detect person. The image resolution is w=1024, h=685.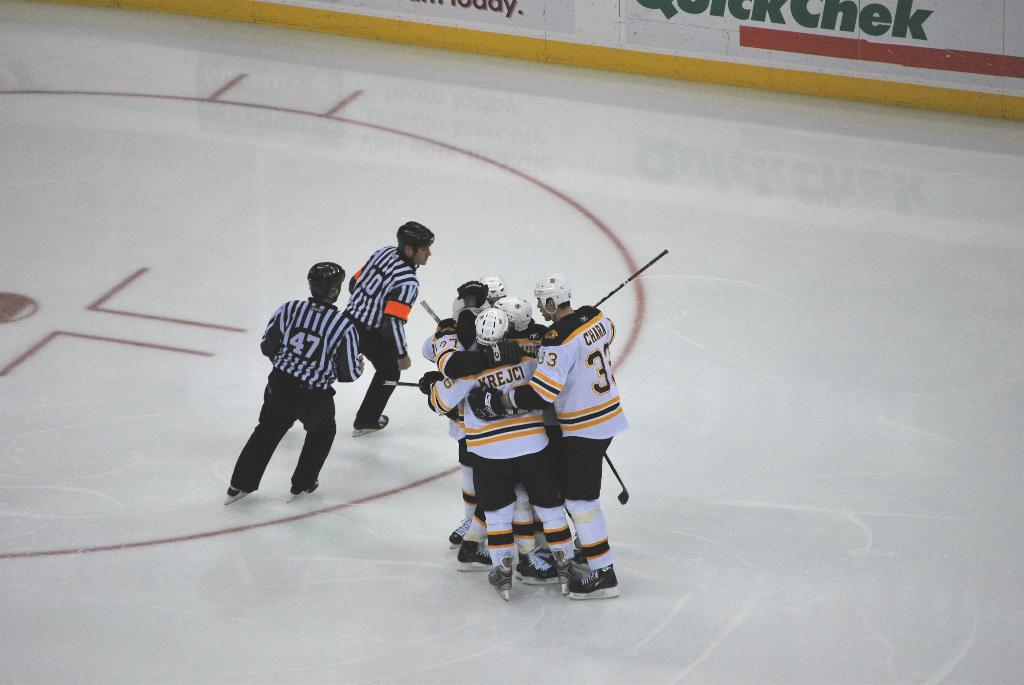
bbox=(235, 247, 353, 516).
